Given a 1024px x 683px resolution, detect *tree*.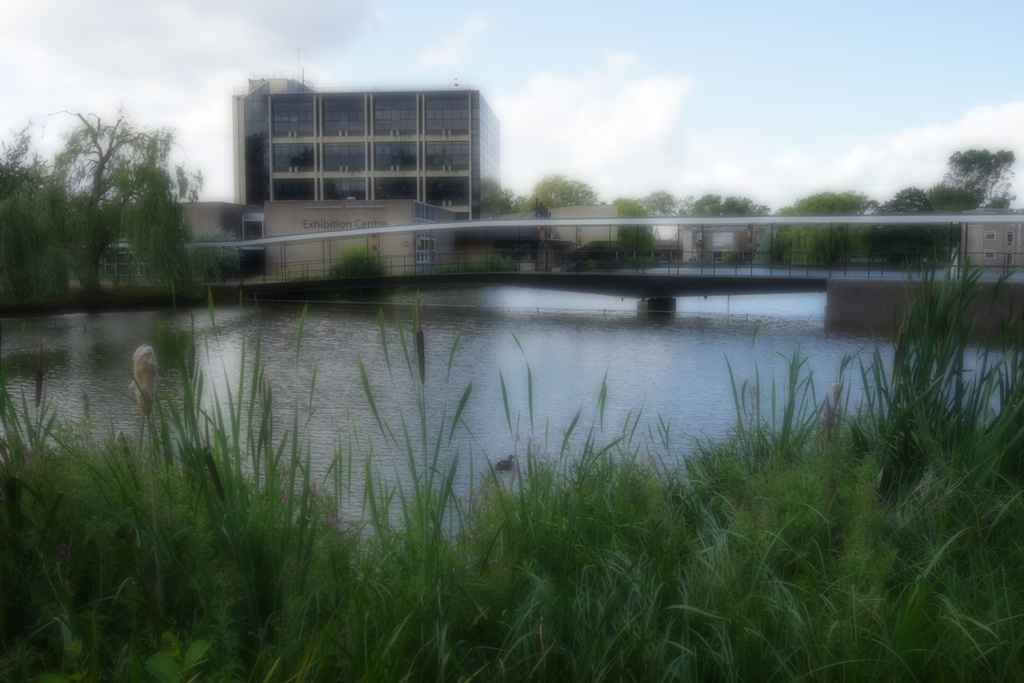
<bbox>35, 80, 199, 299</bbox>.
